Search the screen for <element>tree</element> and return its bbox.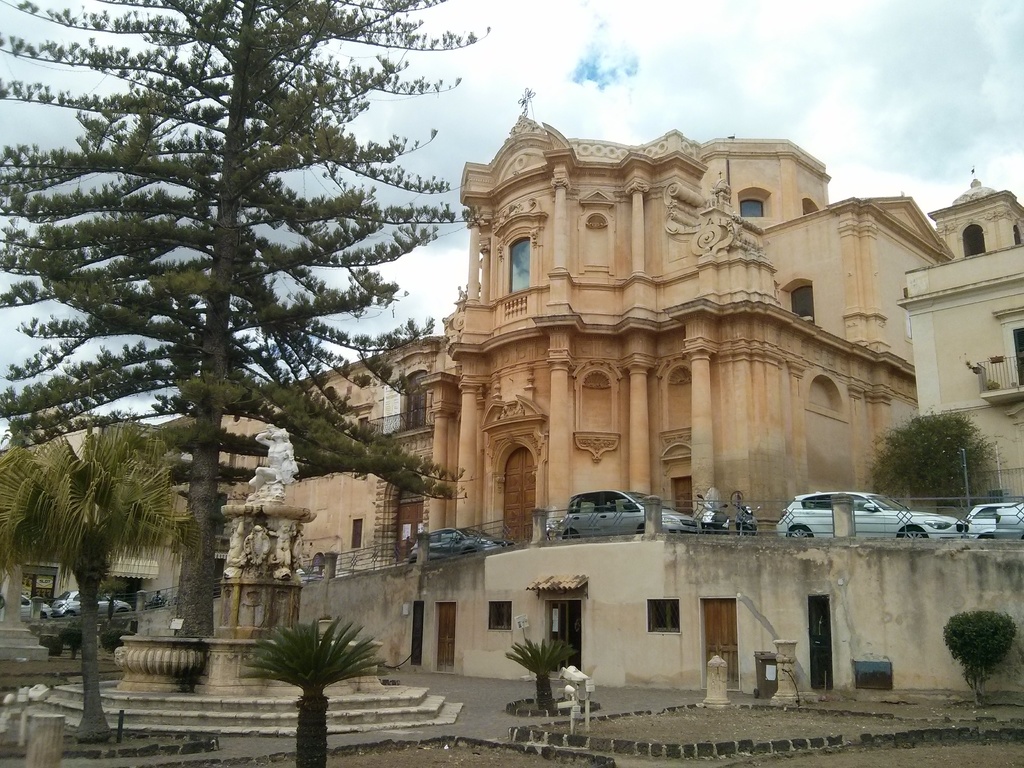
Found: [232, 614, 386, 767].
